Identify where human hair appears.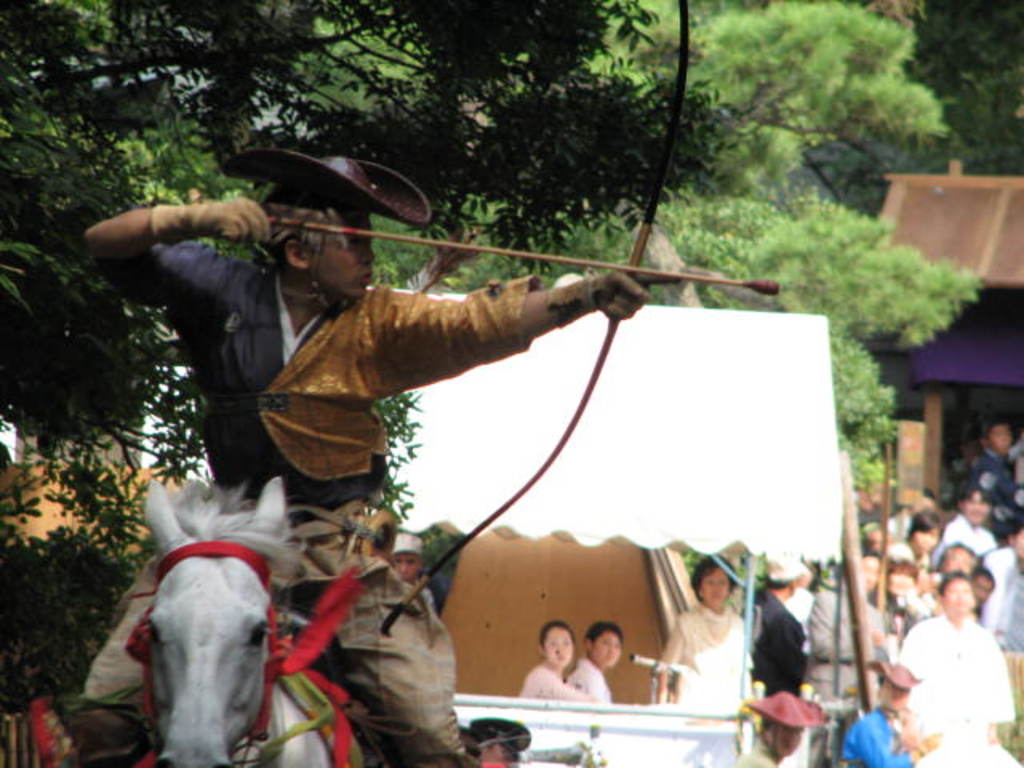
Appears at select_region(690, 546, 742, 603).
